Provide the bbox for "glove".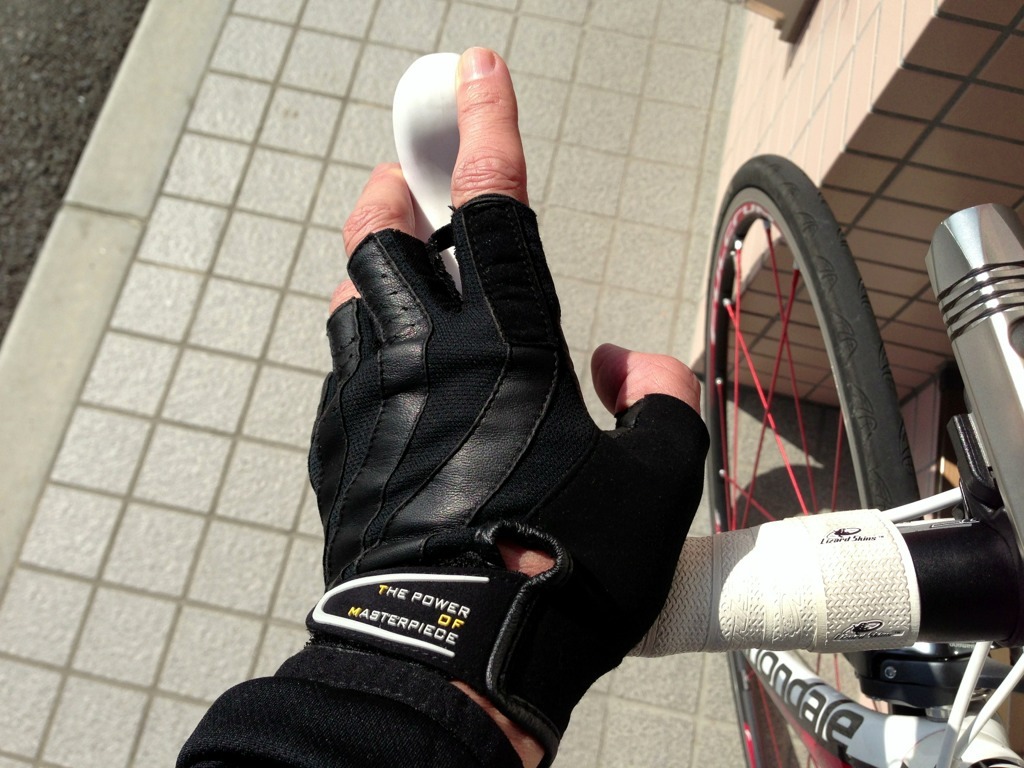
[304,193,713,767].
